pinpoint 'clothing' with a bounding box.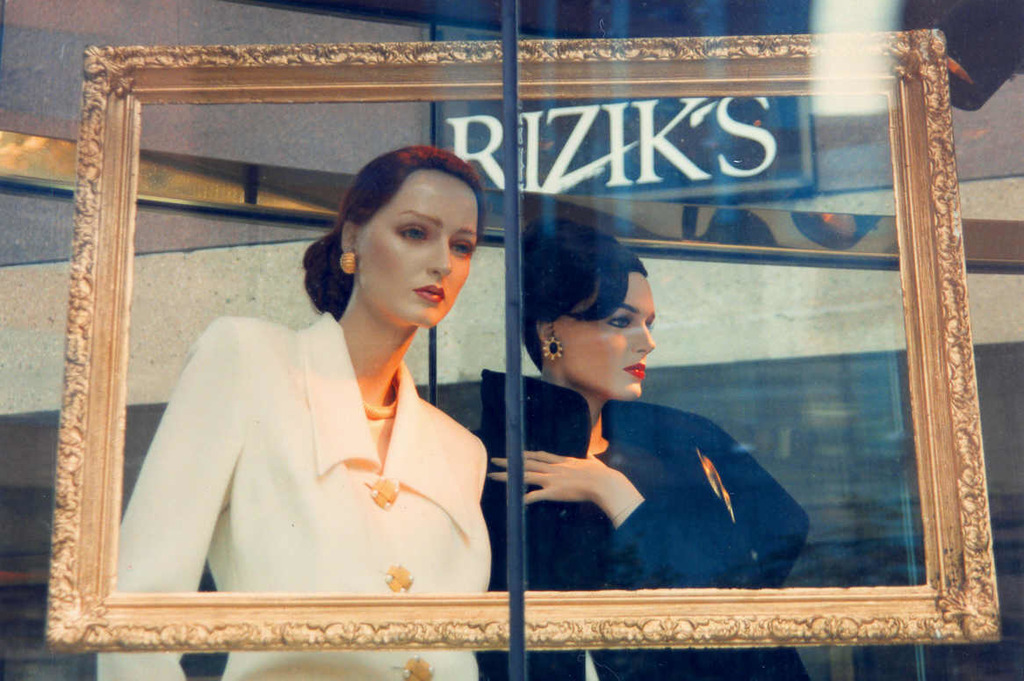
BBox(93, 310, 494, 680).
